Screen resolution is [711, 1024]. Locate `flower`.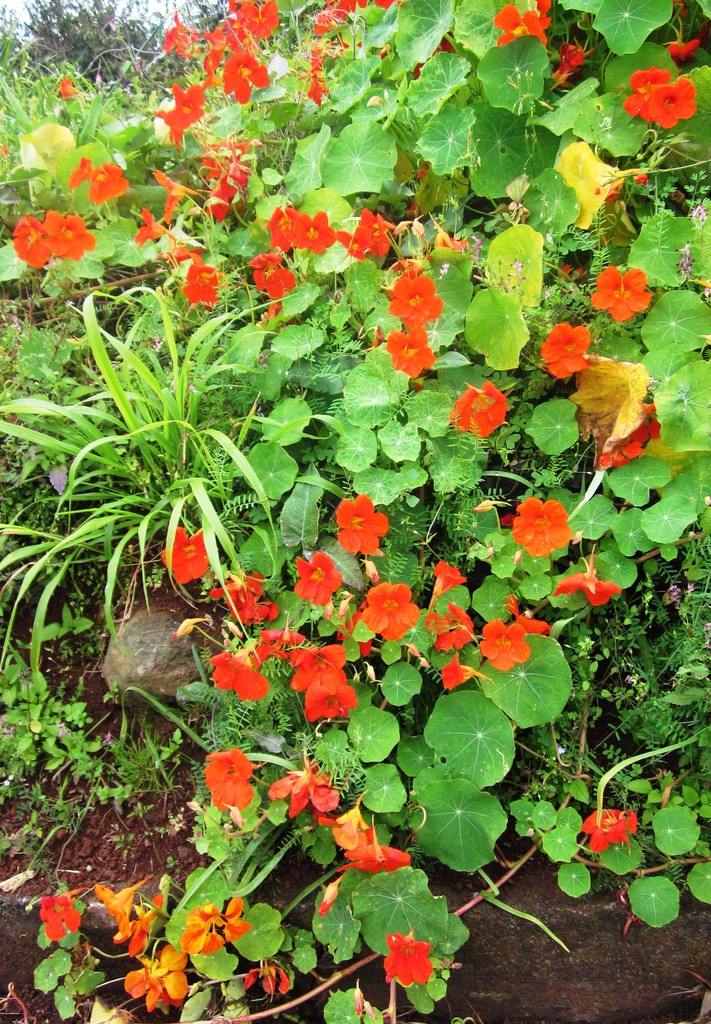
[x1=353, y1=822, x2=418, y2=876].
